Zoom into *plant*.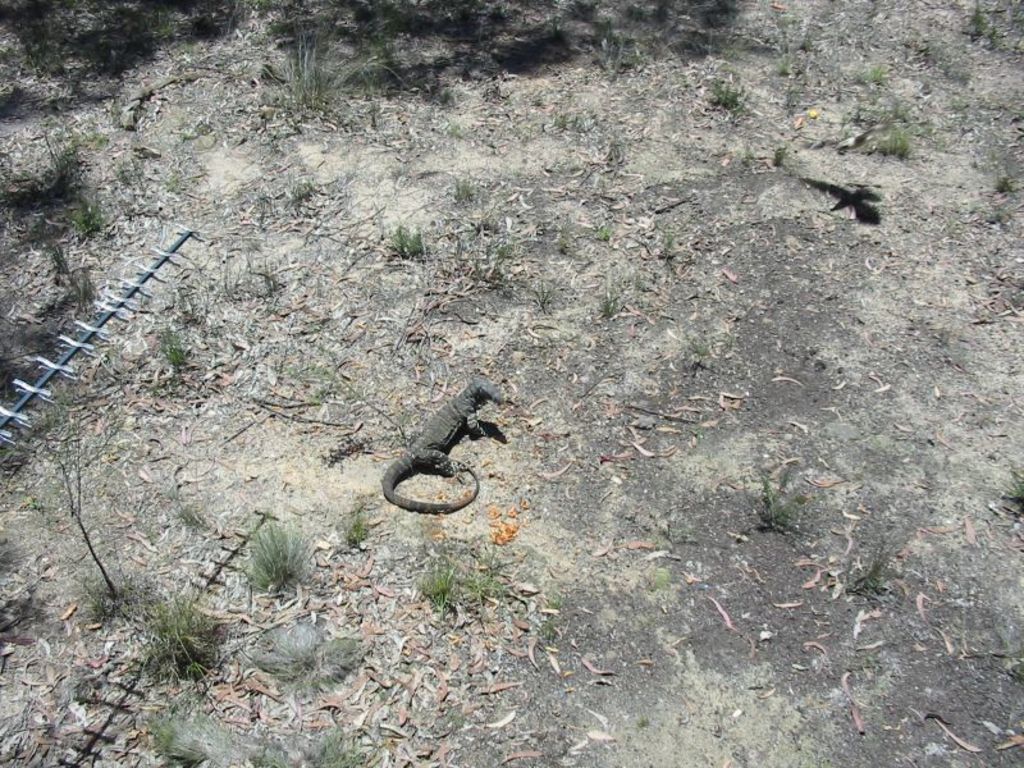
Zoom target: {"x1": 995, "y1": 175, "x2": 1012, "y2": 197}.
